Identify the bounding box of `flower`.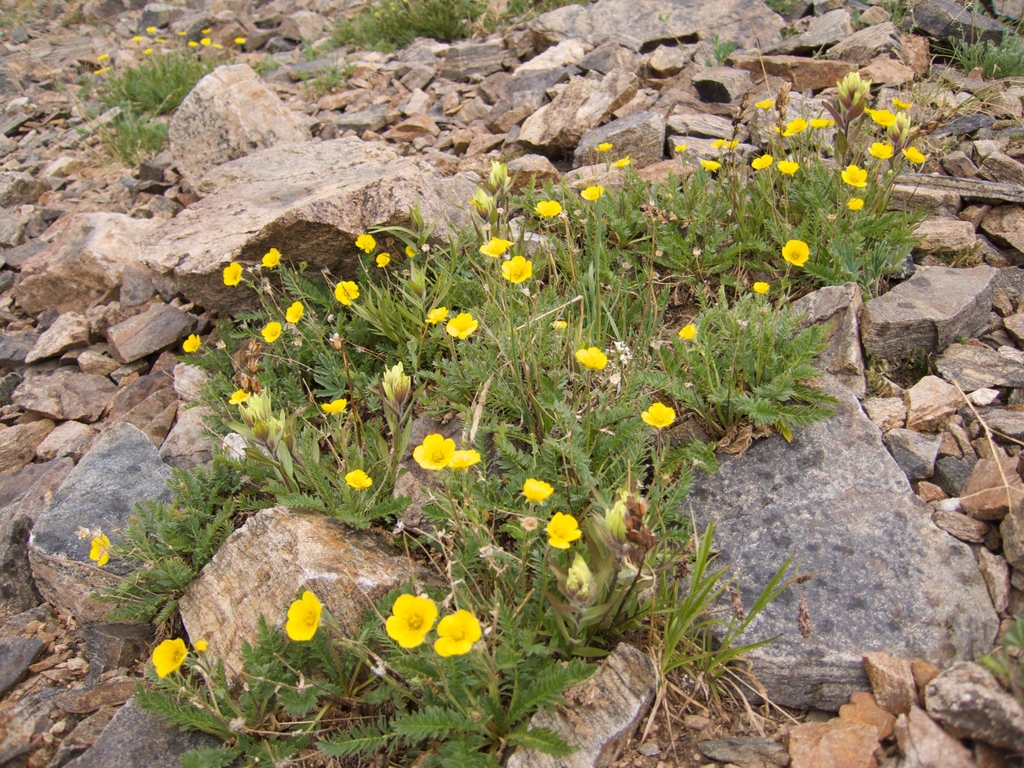
[left=337, top=281, right=358, bottom=308].
